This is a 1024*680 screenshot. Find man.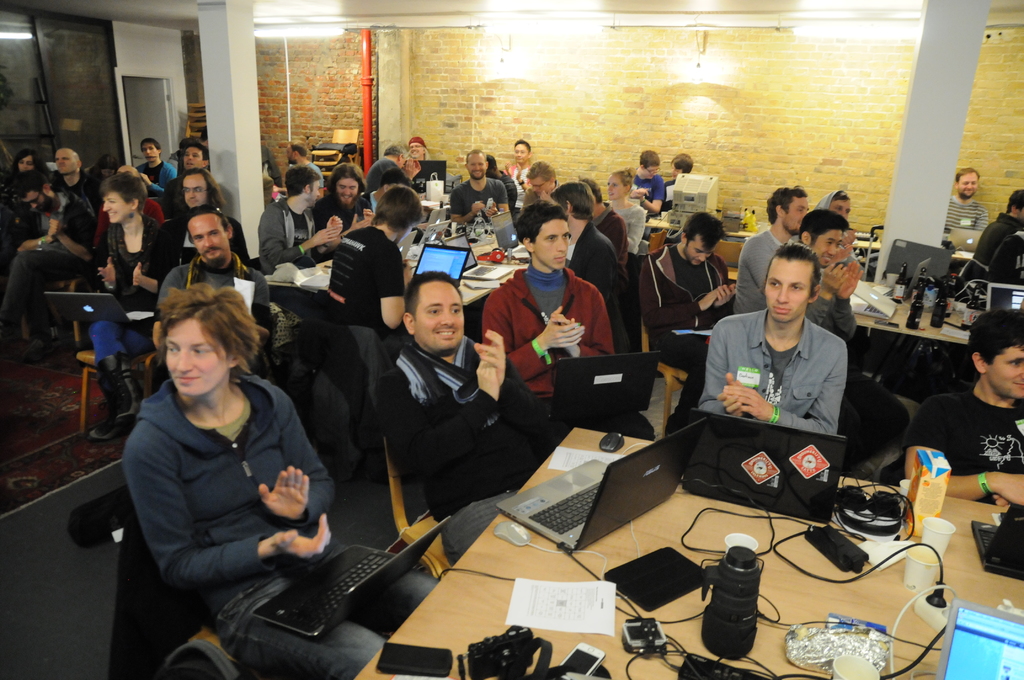
Bounding box: [left=810, top=186, right=870, bottom=282].
